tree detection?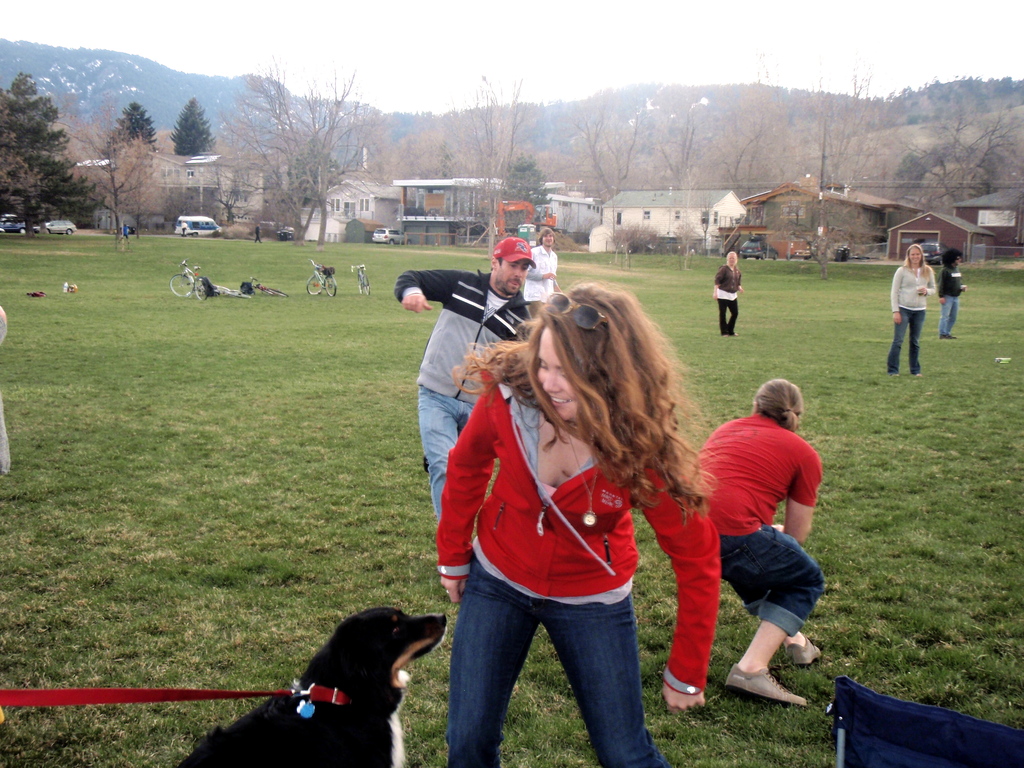
left=171, top=89, right=223, bottom=171
